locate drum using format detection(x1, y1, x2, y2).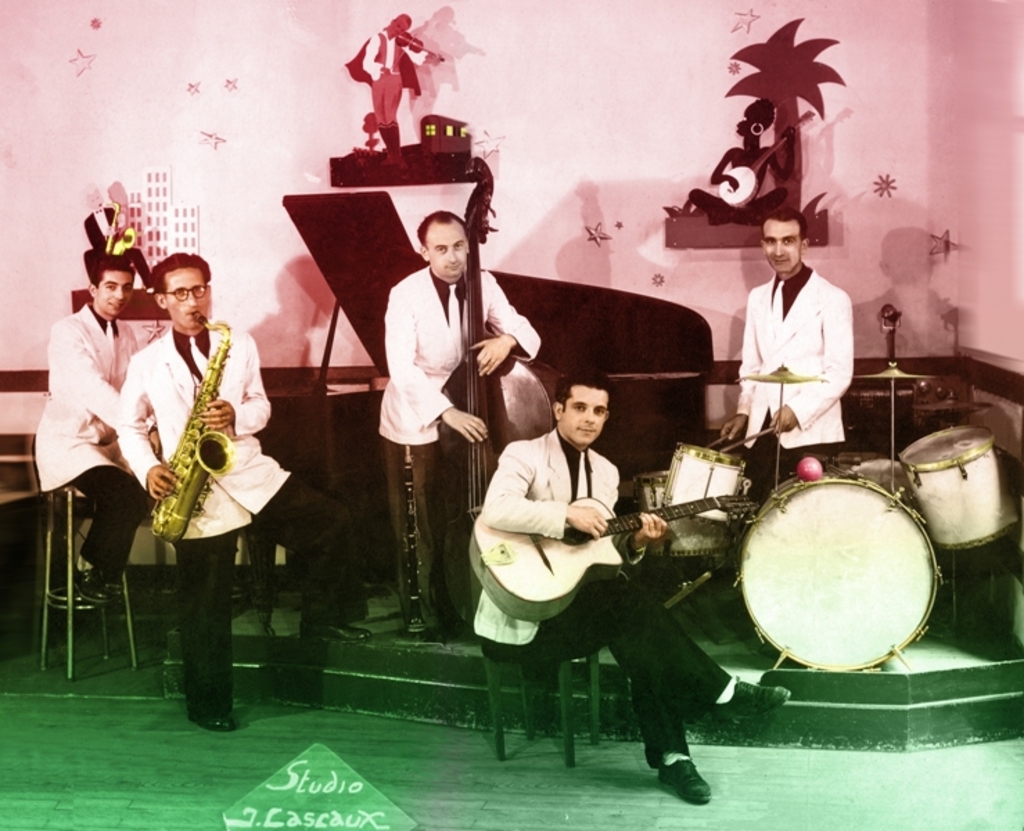
detection(661, 439, 752, 518).
